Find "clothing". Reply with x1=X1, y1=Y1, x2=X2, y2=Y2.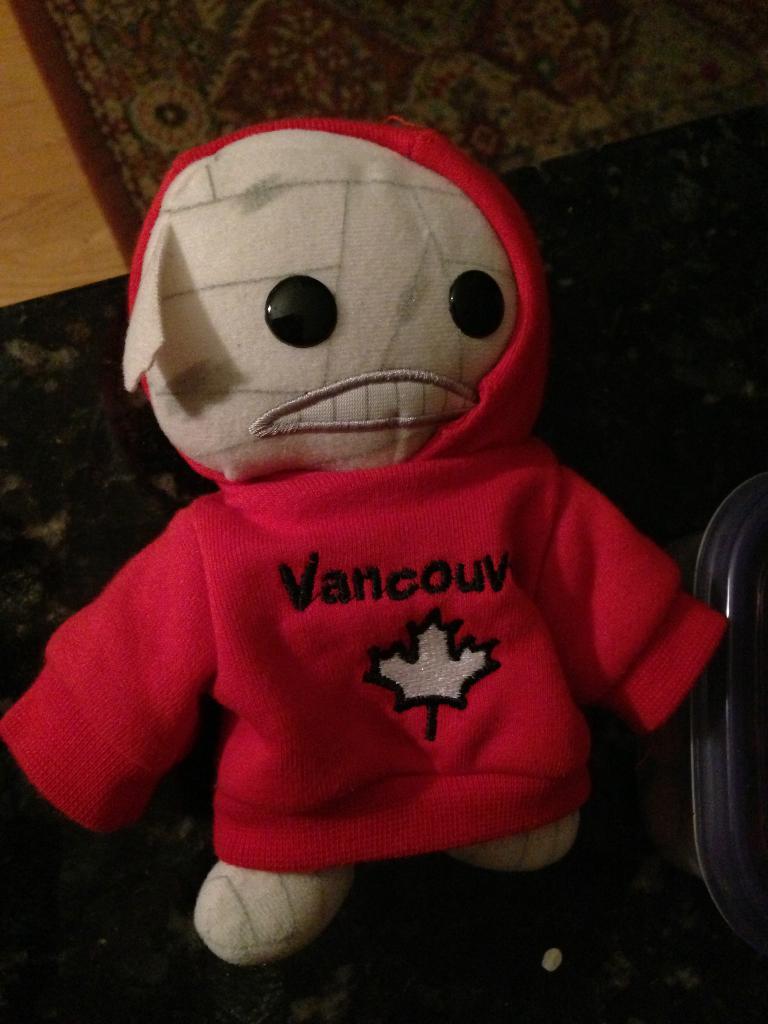
x1=0, y1=118, x2=730, y2=956.
